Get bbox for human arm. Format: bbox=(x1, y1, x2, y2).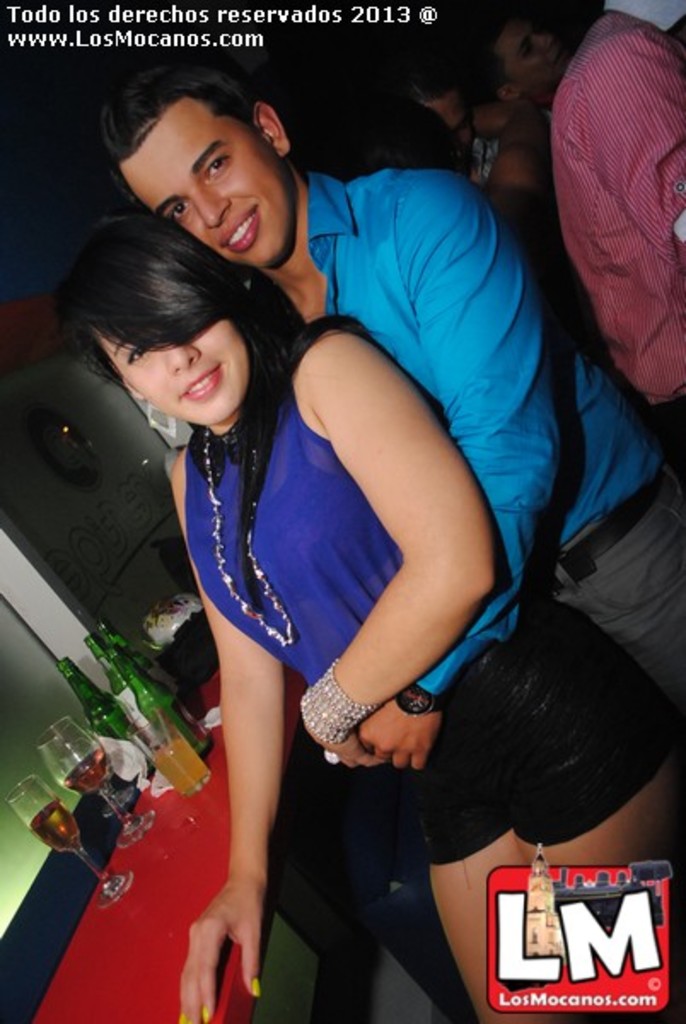
bbox=(345, 174, 560, 771).
